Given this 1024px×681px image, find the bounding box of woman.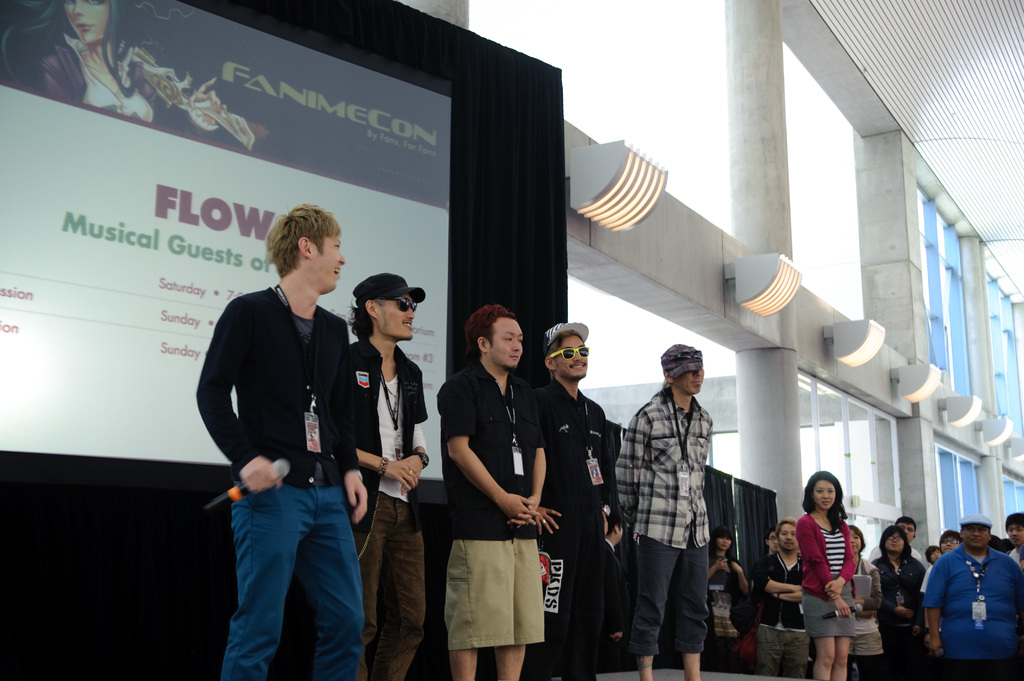
834:521:880:680.
